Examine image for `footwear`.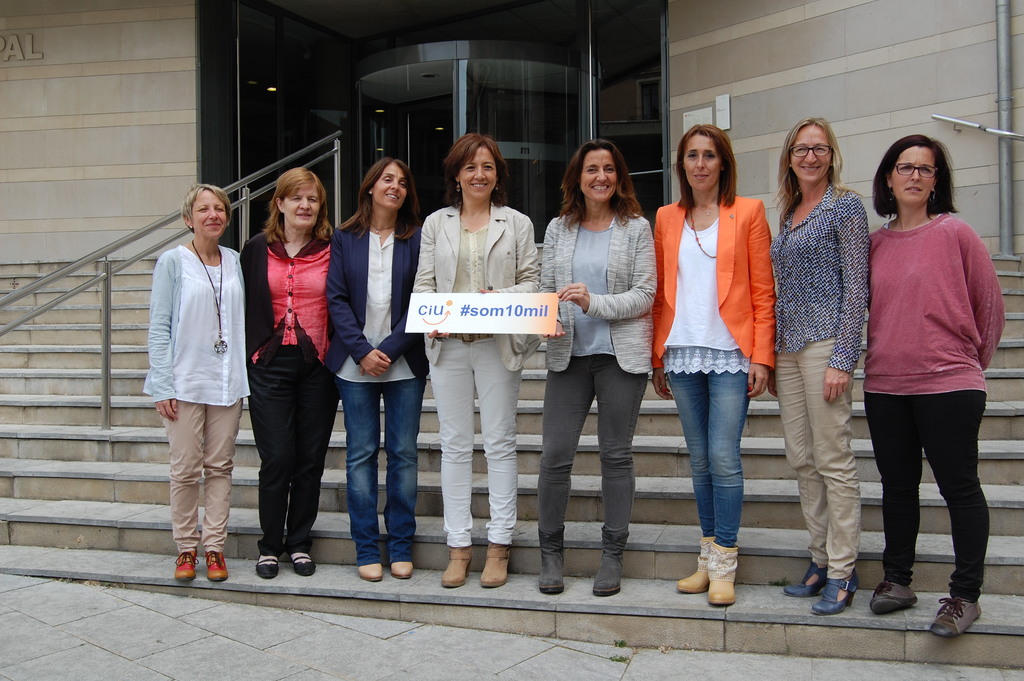
Examination result: x1=483 y1=543 x2=514 y2=586.
